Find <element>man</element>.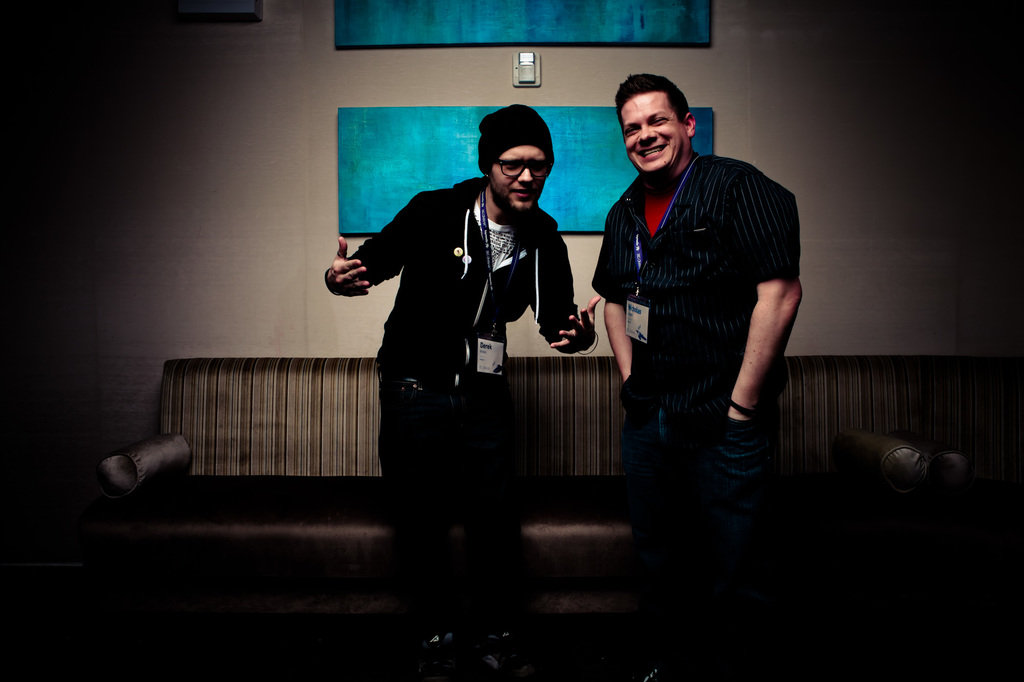
(x1=319, y1=100, x2=600, y2=681).
